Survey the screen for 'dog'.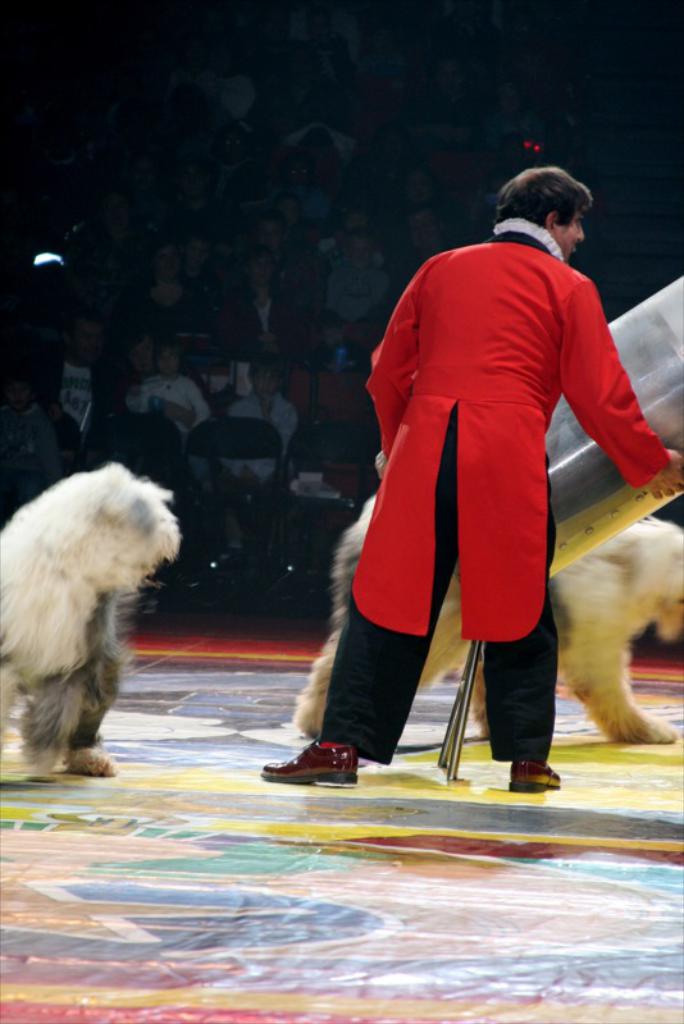
Survey found: (0,461,183,782).
